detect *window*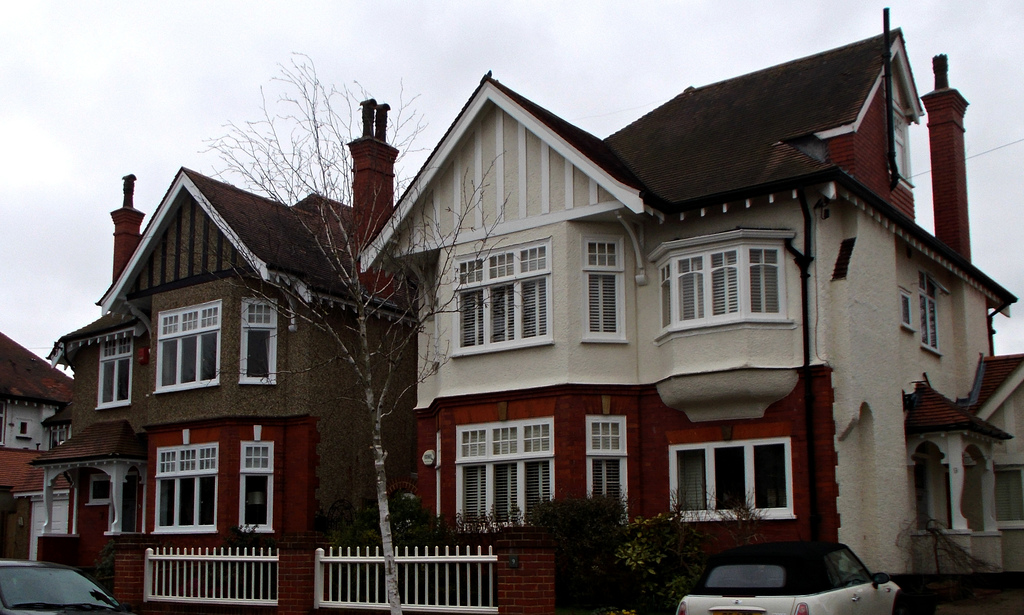
x1=438 y1=234 x2=553 y2=356
